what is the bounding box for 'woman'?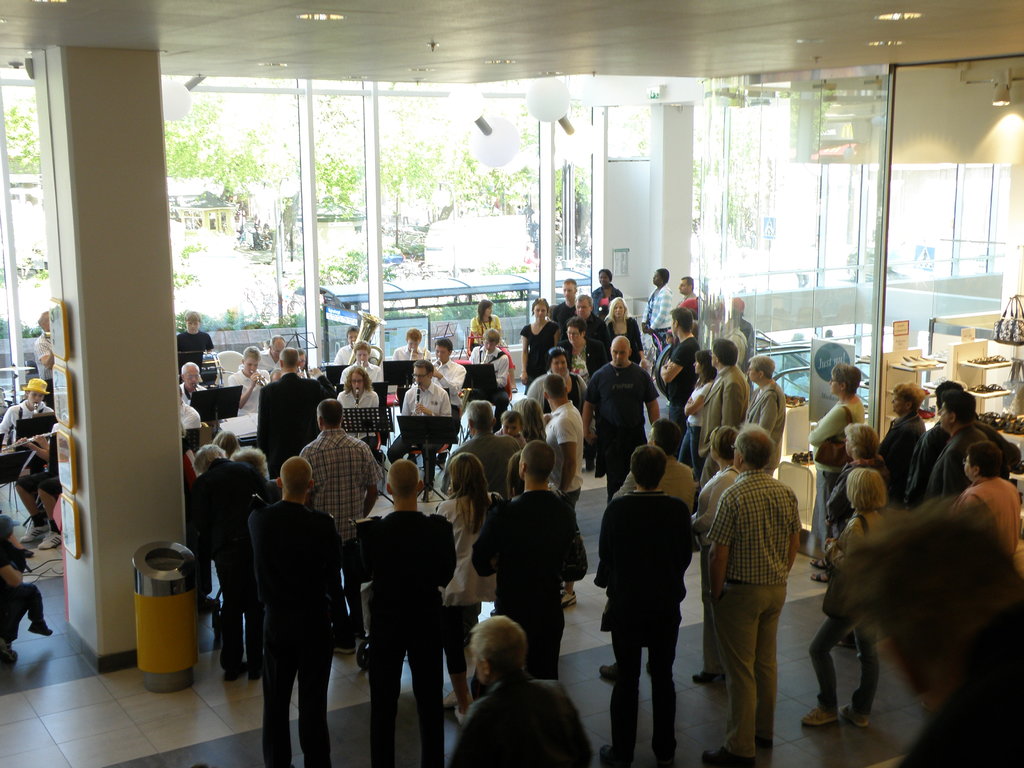
(799, 466, 905, 726).
